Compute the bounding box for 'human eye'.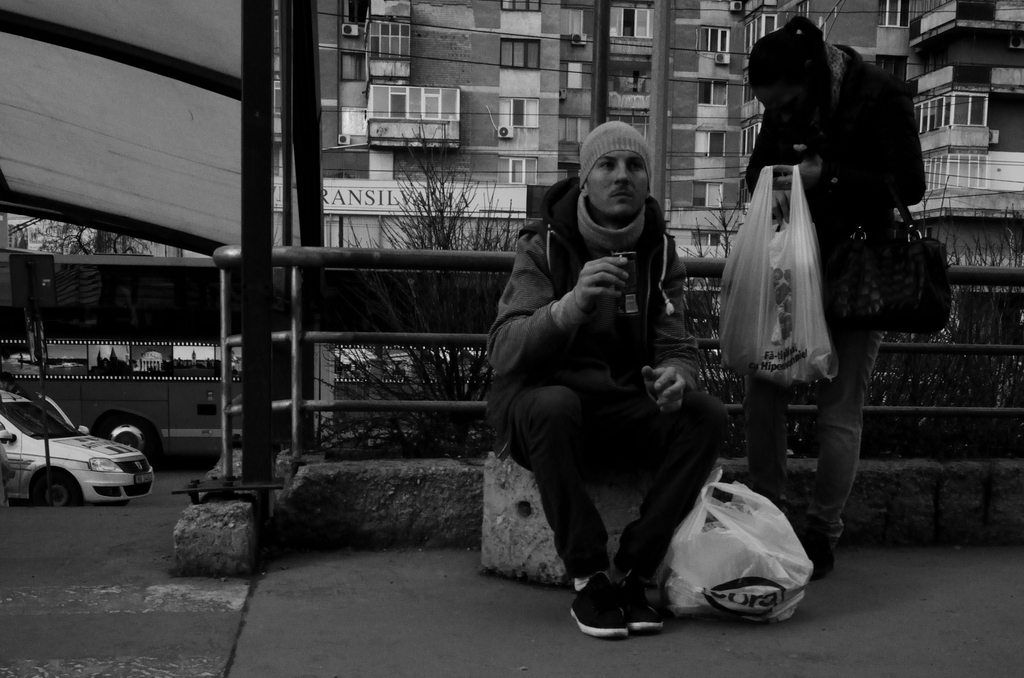
599, 158, 616, 175.
